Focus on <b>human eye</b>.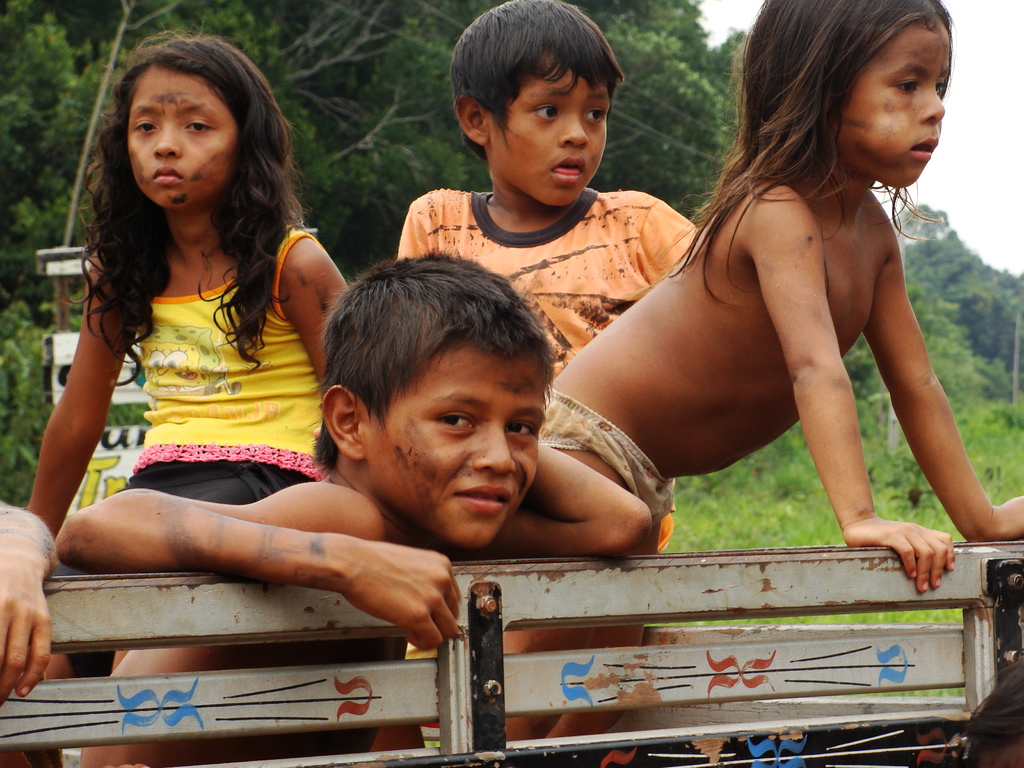
Focused at pyautogui.locateOnScreen(182, 118, 216, 134).
